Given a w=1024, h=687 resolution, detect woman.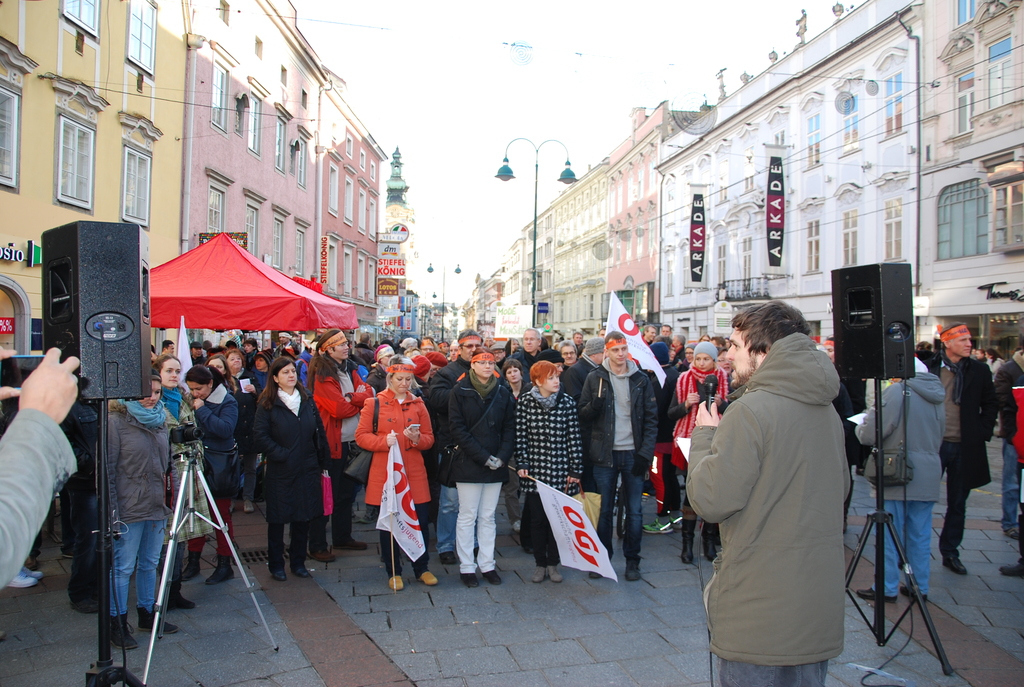
detection(252, 358, 333, 580).
